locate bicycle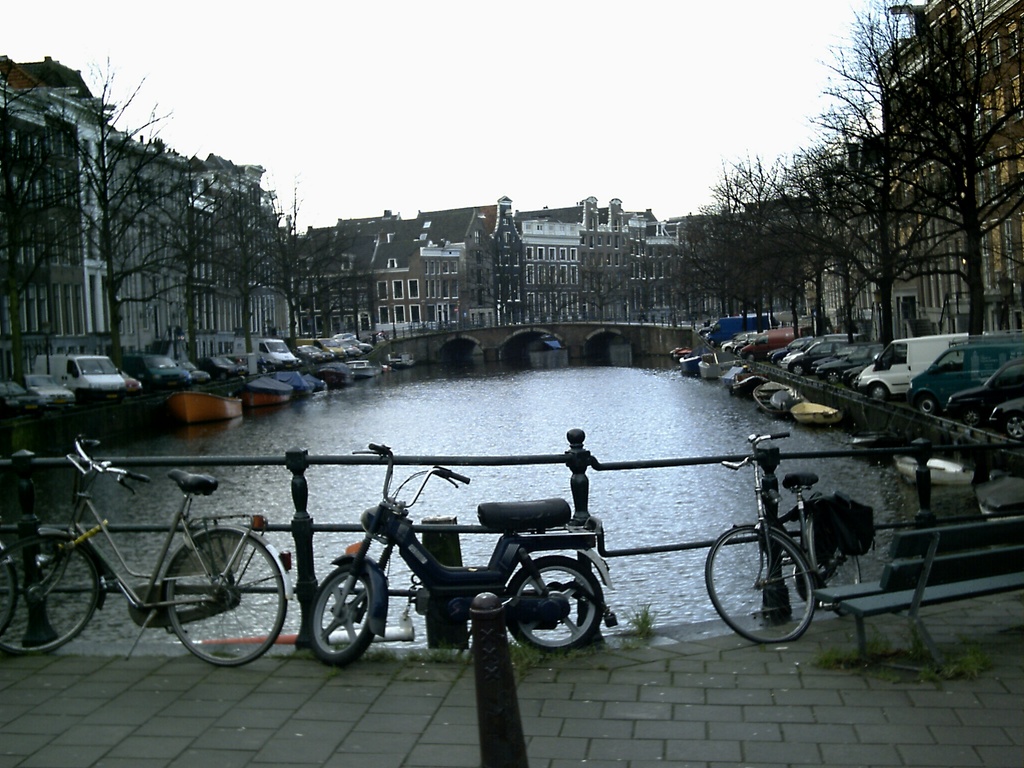
box(696, 430, 870, 654)
